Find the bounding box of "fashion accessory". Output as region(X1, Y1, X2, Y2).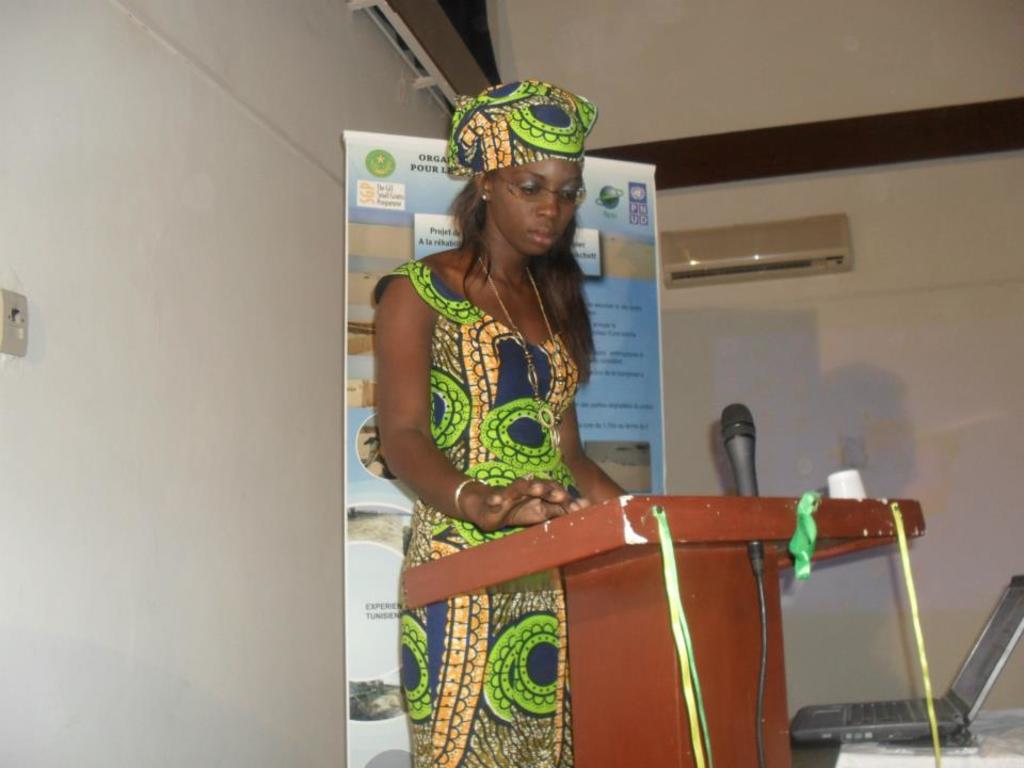
region(477, 187, 491, 203).
